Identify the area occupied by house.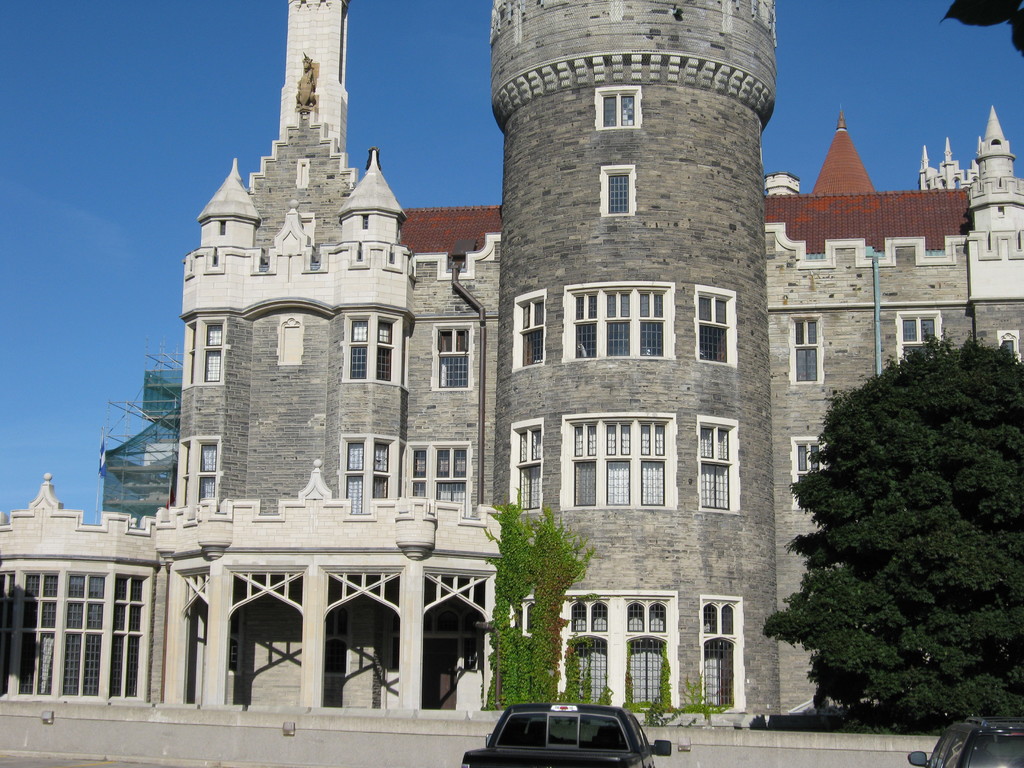
Area: region(0, 0, 1023, 748).
